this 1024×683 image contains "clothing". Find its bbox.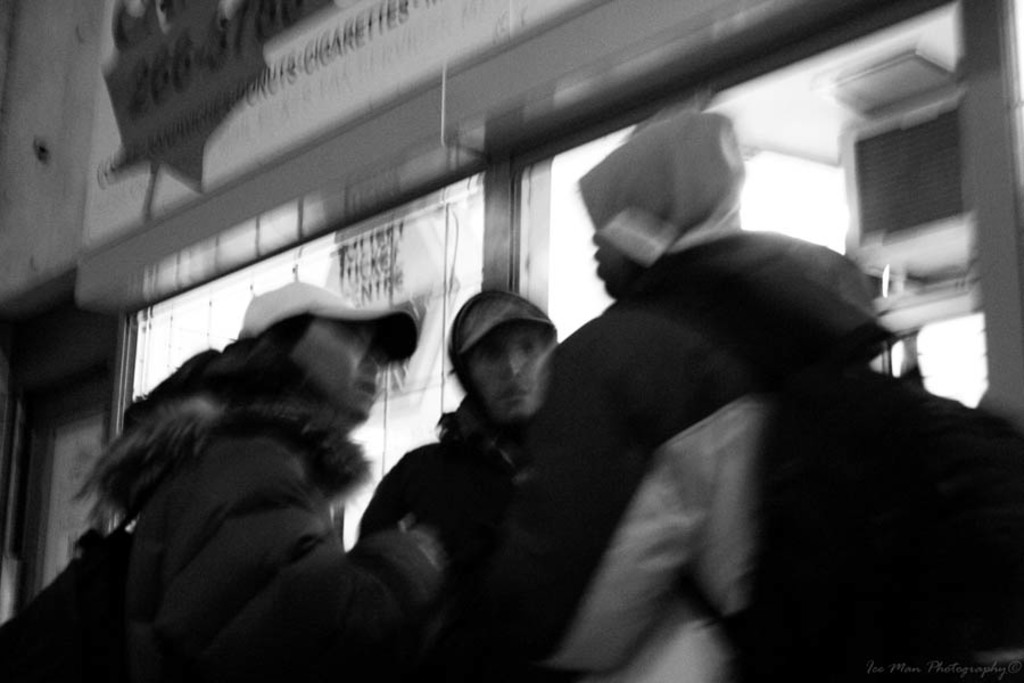
<bbox>466, 90, 928, 682</bbox>.
